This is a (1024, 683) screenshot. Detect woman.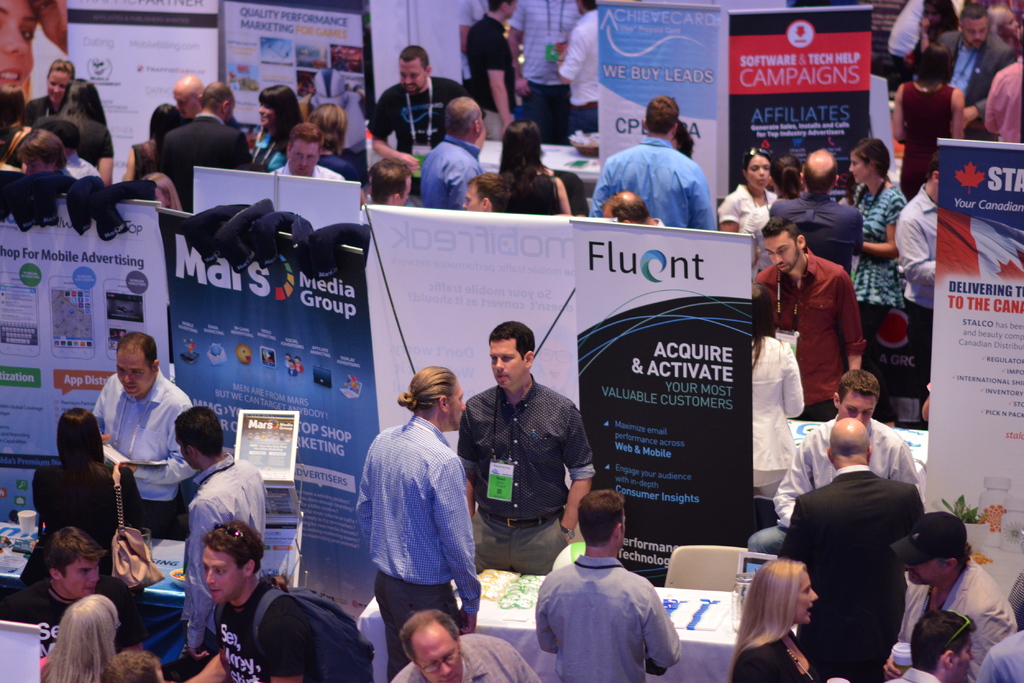
0/84/34/163.
